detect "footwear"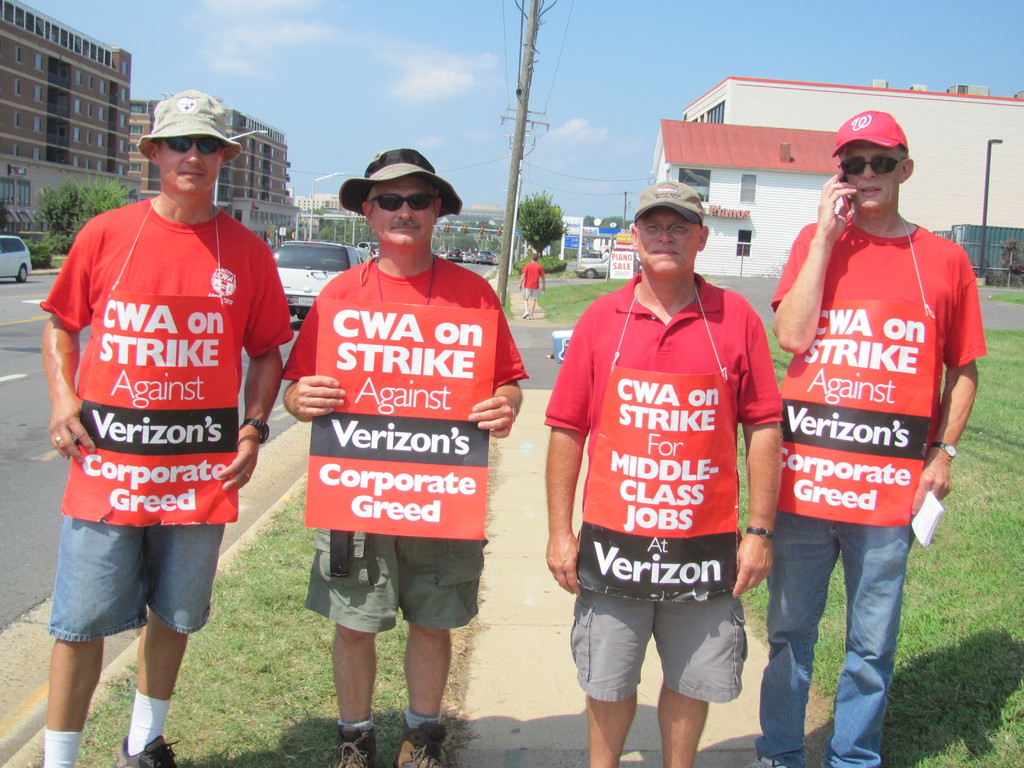
(121,733,184,767)
